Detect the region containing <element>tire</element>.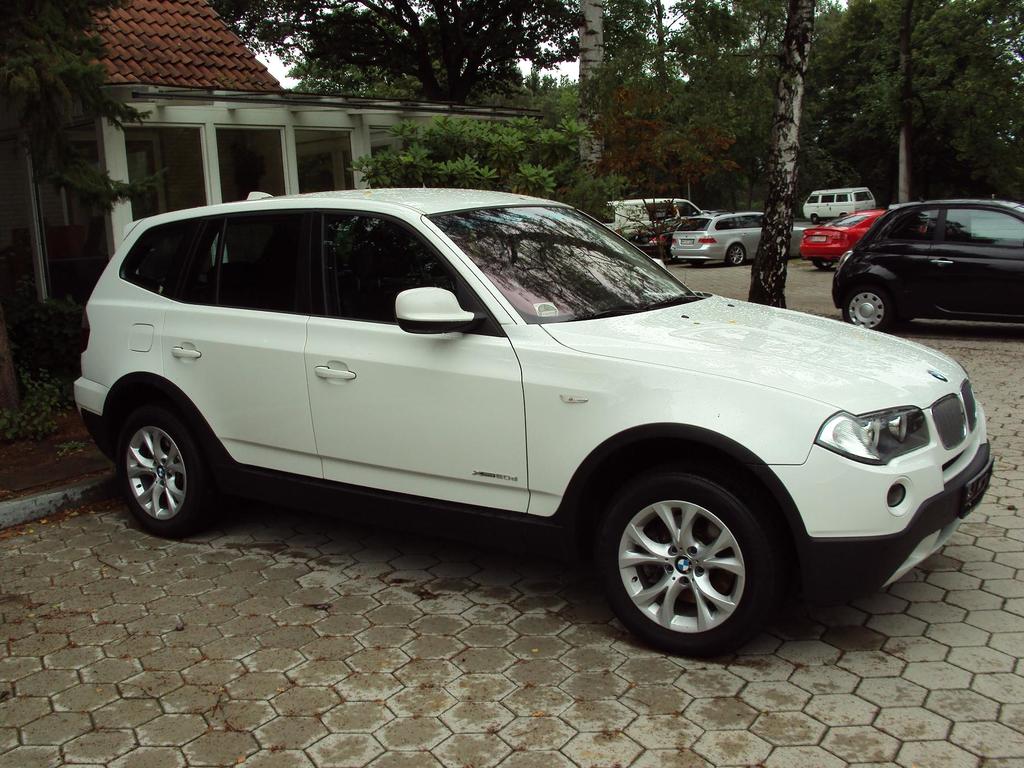
[x1=809, y1=214, x2=819, y2=224].
